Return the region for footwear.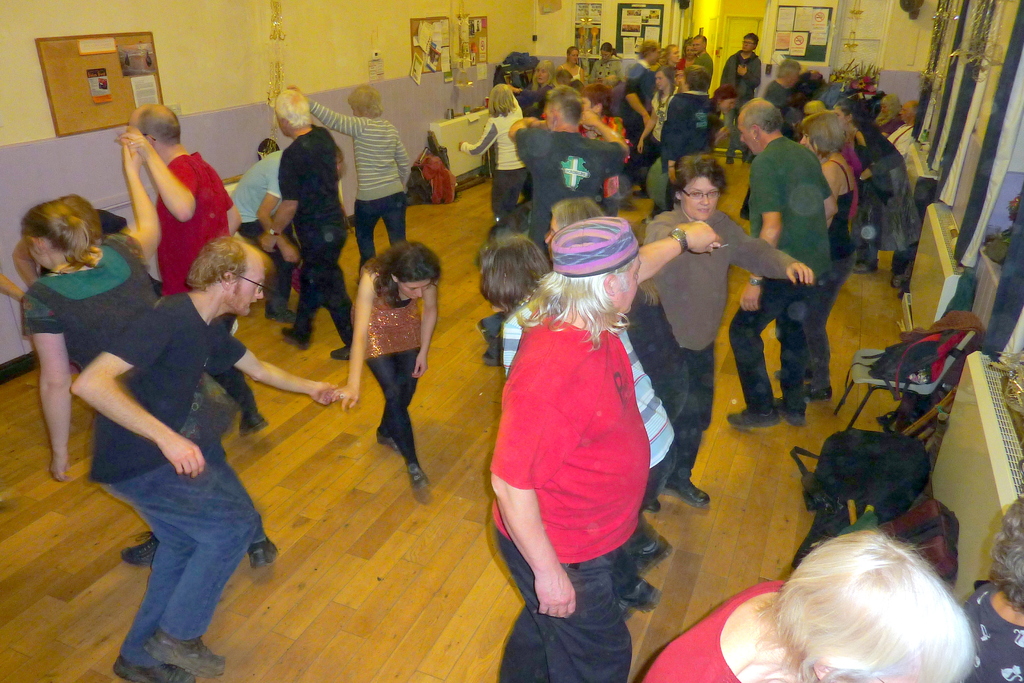
l=621, t=577, r=662, b=614.
